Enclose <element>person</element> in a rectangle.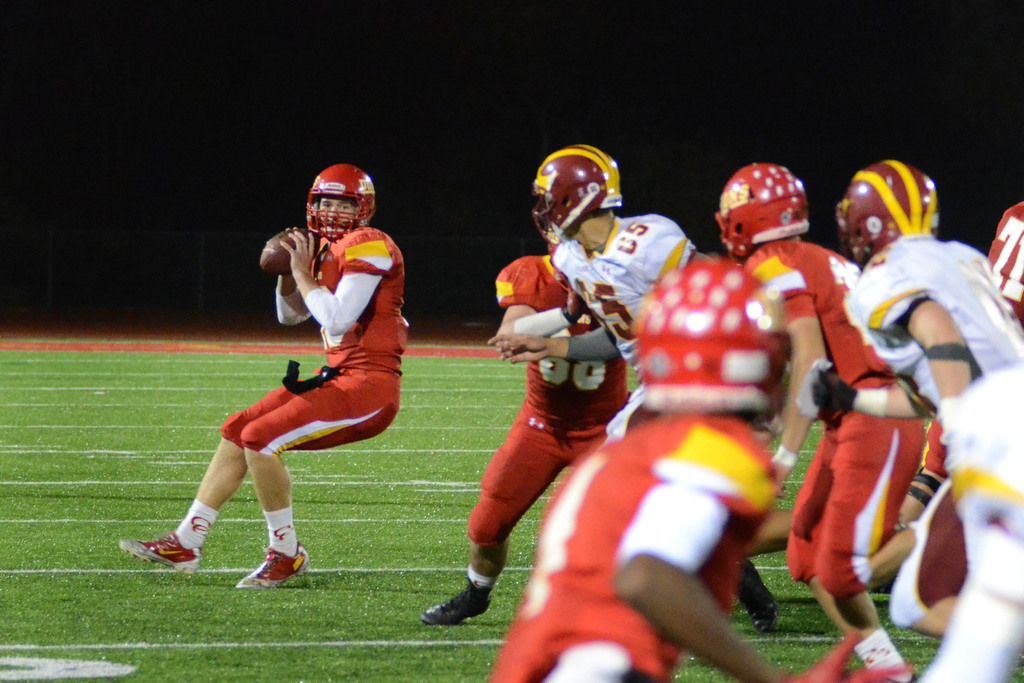
bbox=[139, 208, 401, 575].
